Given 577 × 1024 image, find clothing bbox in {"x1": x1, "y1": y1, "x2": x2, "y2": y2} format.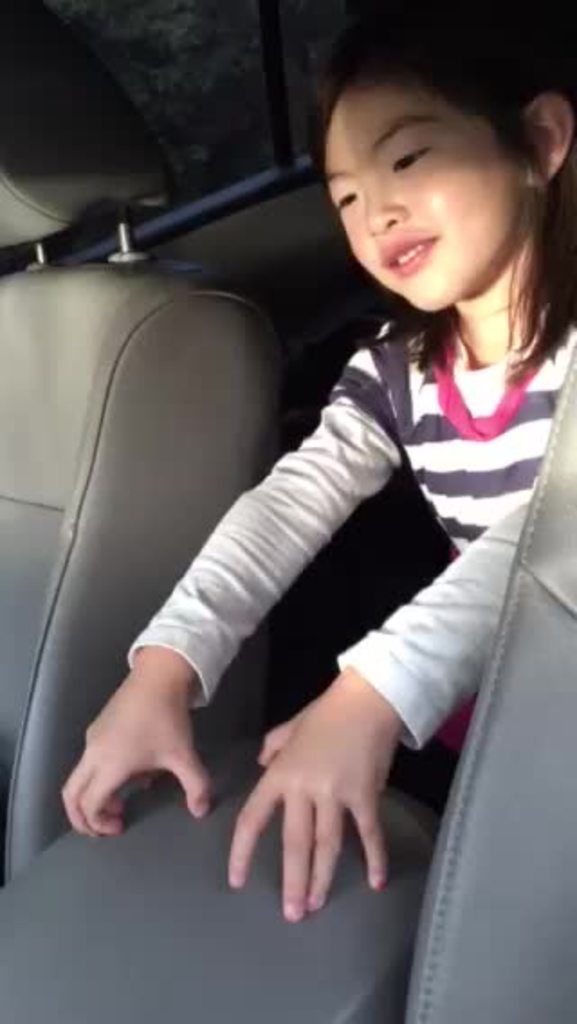
{"x1": 123, "y1": 299, "x2": 575, "y2": 754}.
